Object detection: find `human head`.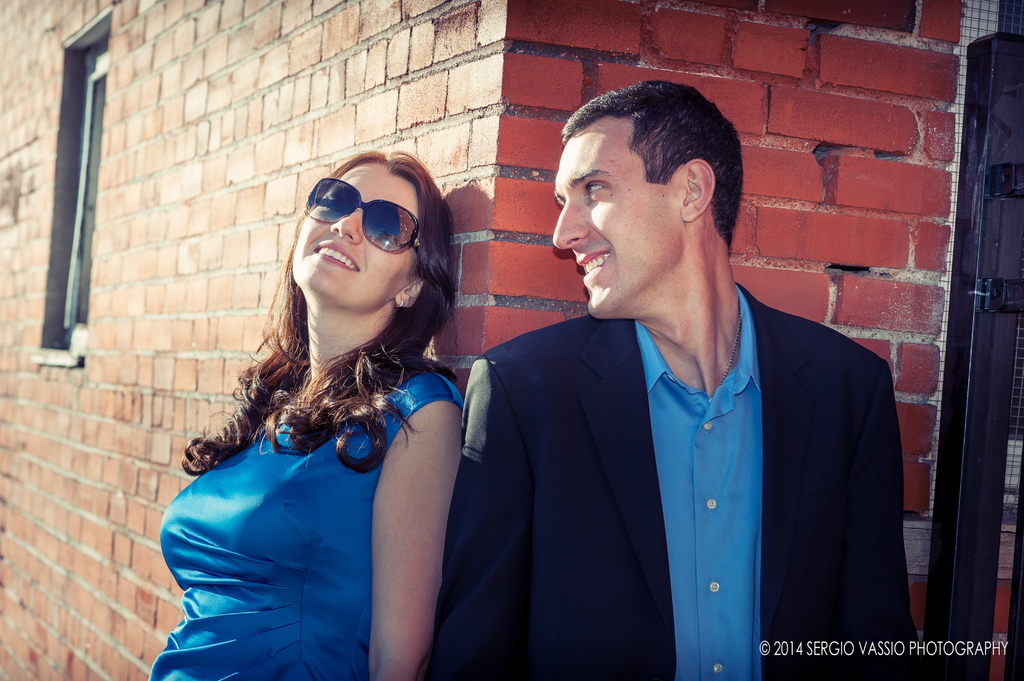
detection(548, 77, 751, 301).
